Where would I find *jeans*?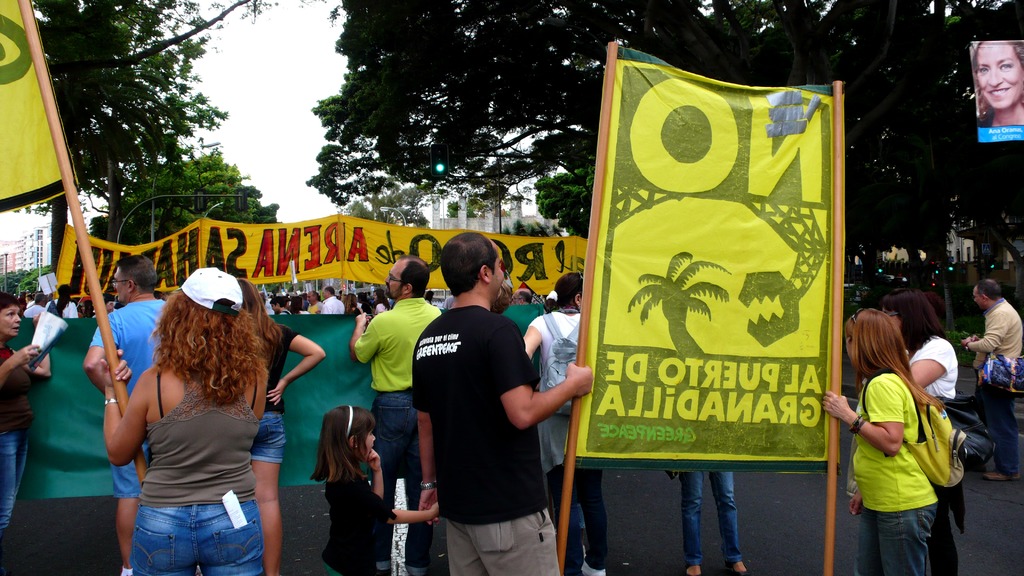
At 547, 466, 605, 575.
